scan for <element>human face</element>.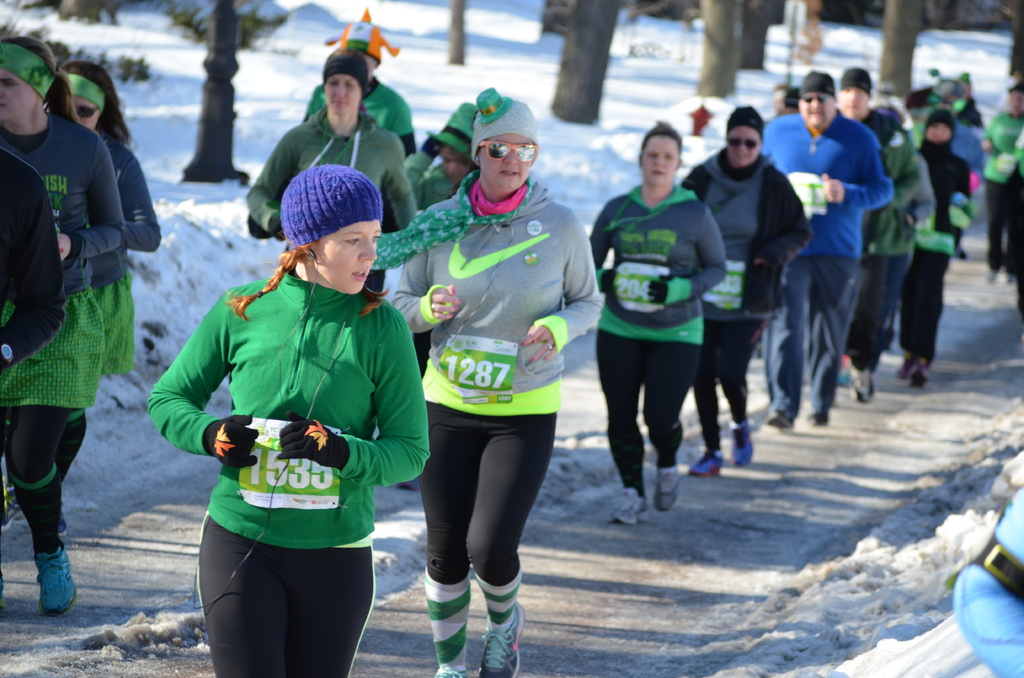
Scan result: 727:127:760:166.
